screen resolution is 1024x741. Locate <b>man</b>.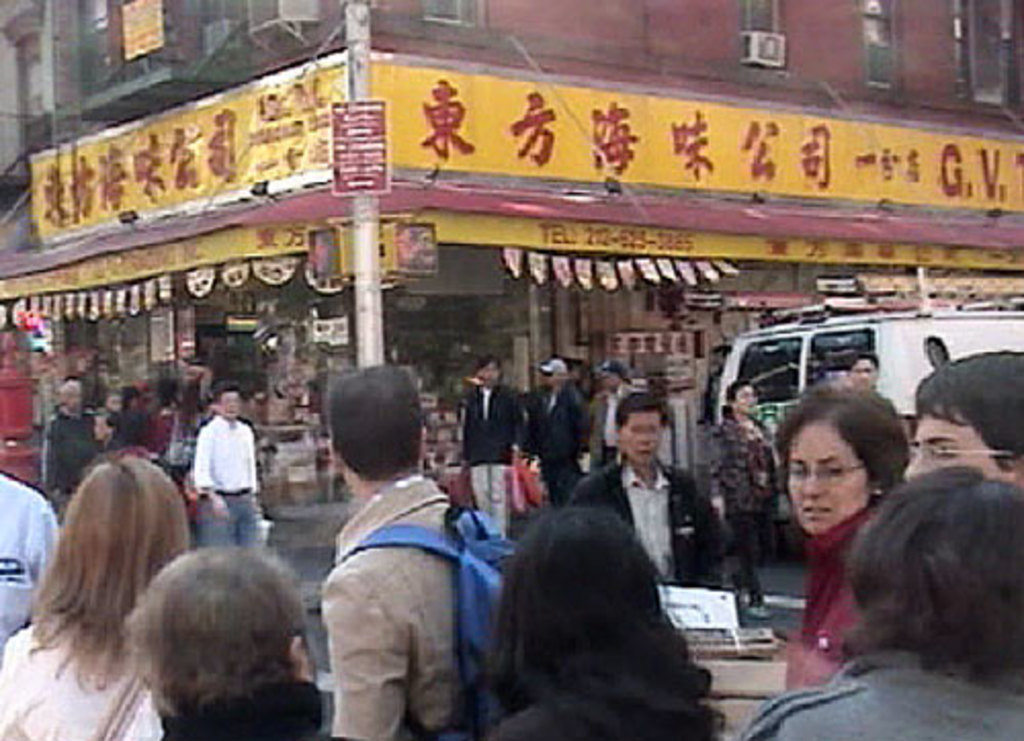
[x1=528, y1=352, x2=596, y2=502].
